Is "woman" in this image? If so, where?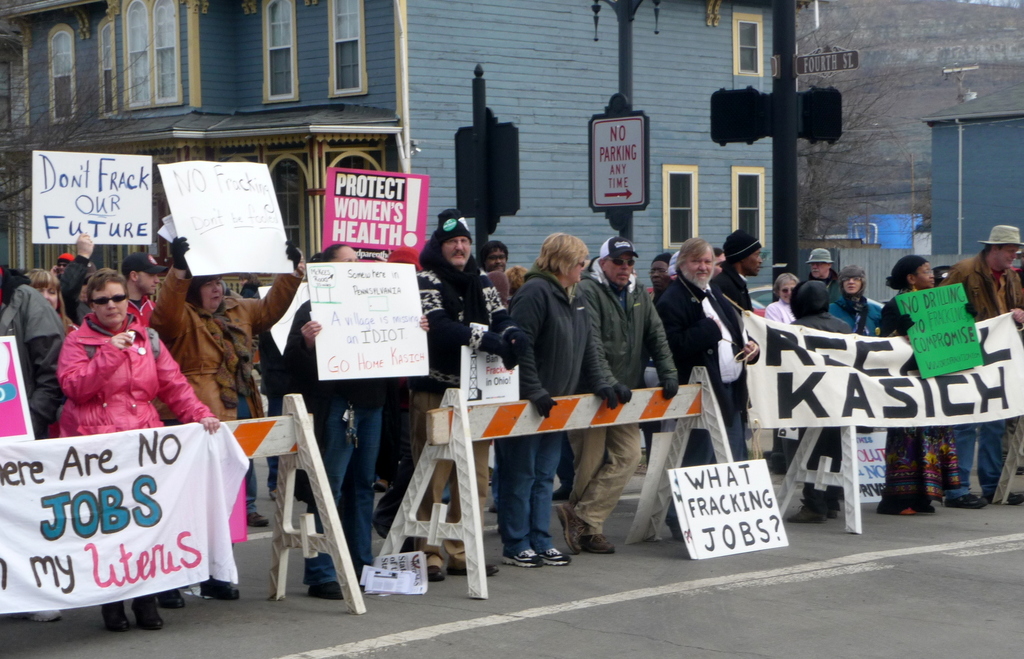
Yes, at crop(40, 253, 183, 450).
